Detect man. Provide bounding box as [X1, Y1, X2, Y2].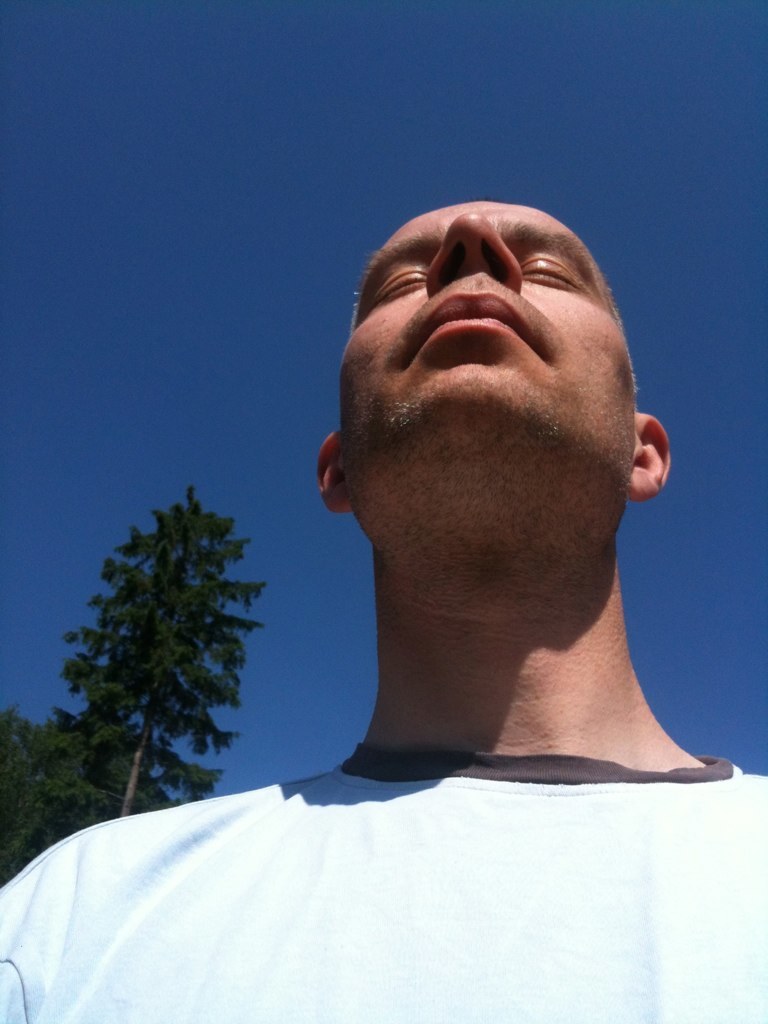
[71, 214, 736, 999].
